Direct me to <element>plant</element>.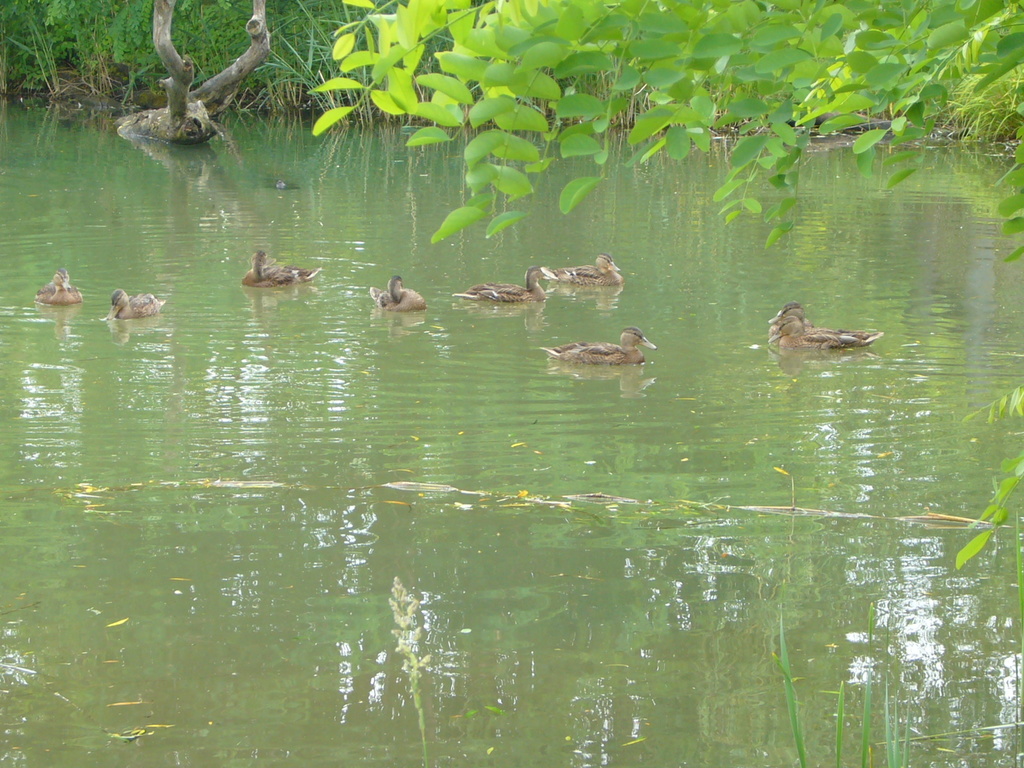
Direction: [x1=884, y1=614, x2=907, y2=767].
